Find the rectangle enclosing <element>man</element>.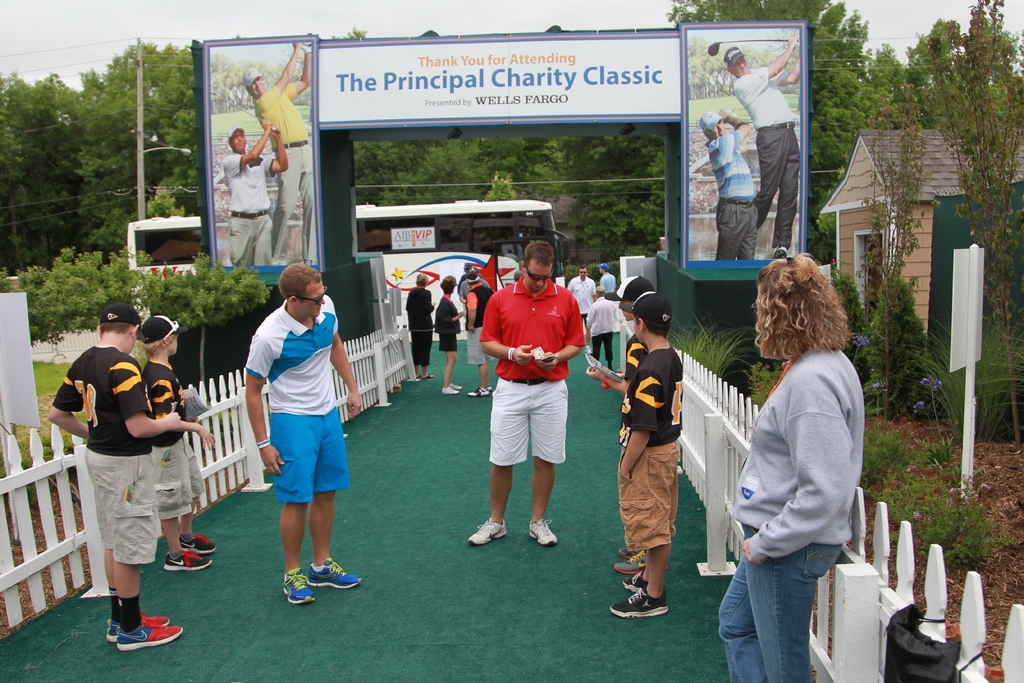
(585, 286, 619, 371).
